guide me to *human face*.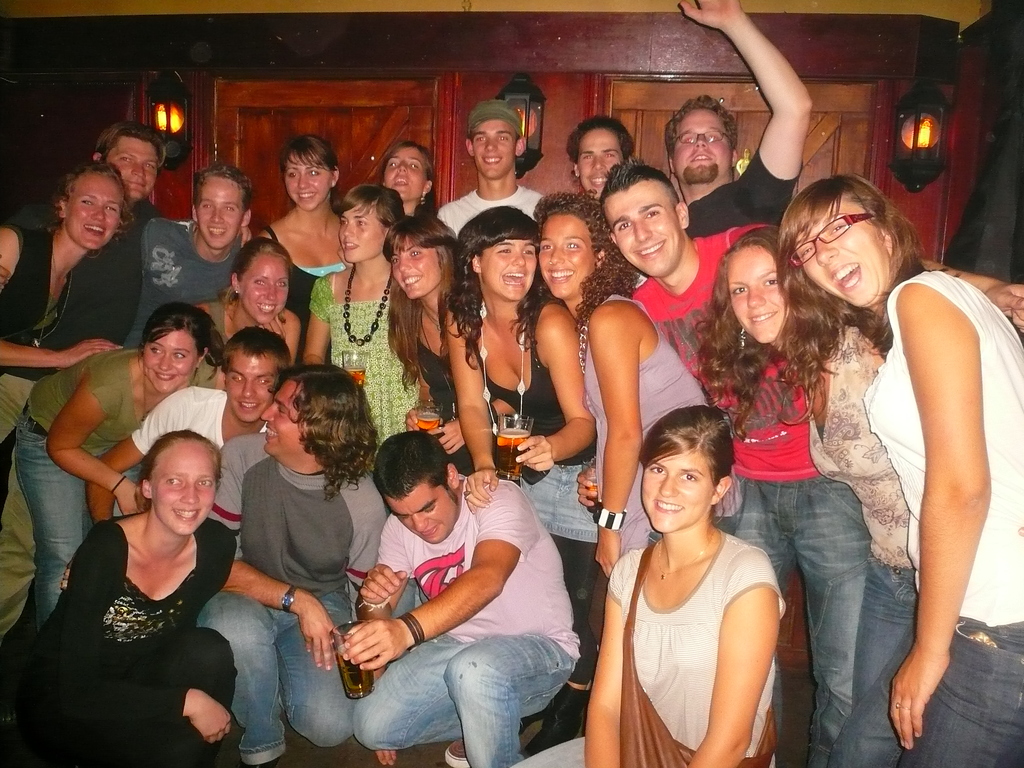
Guidance: box=[103, 136, 157, 198].
